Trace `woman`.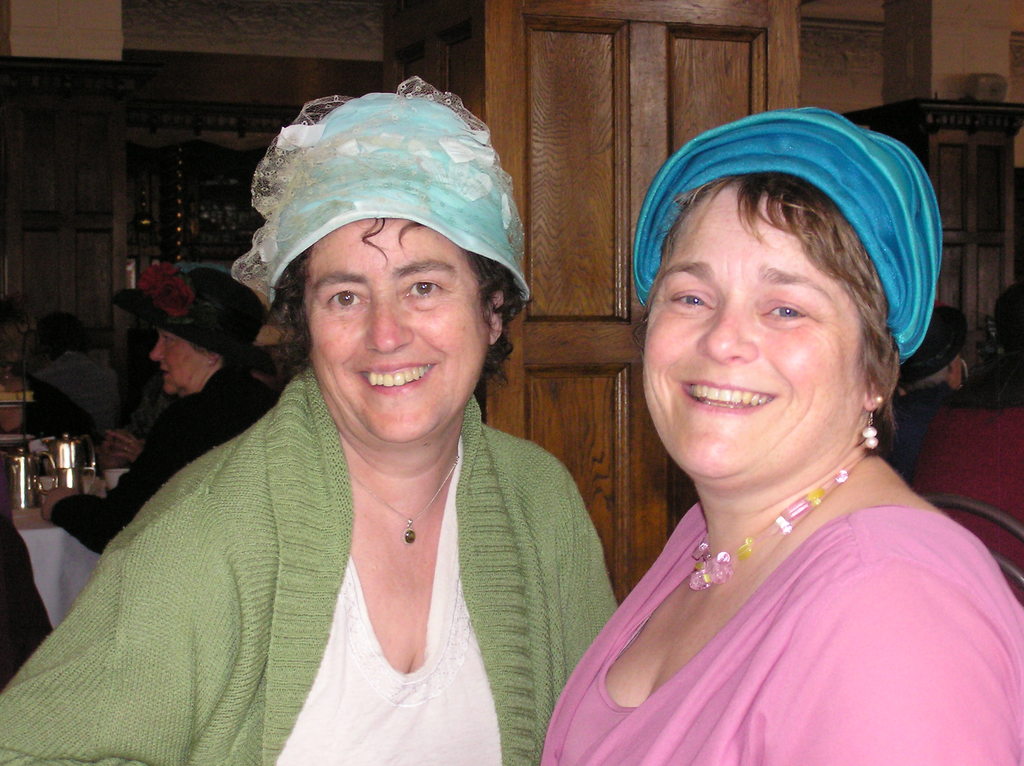
Traced to bbox=[45, 255, 281, 557].
